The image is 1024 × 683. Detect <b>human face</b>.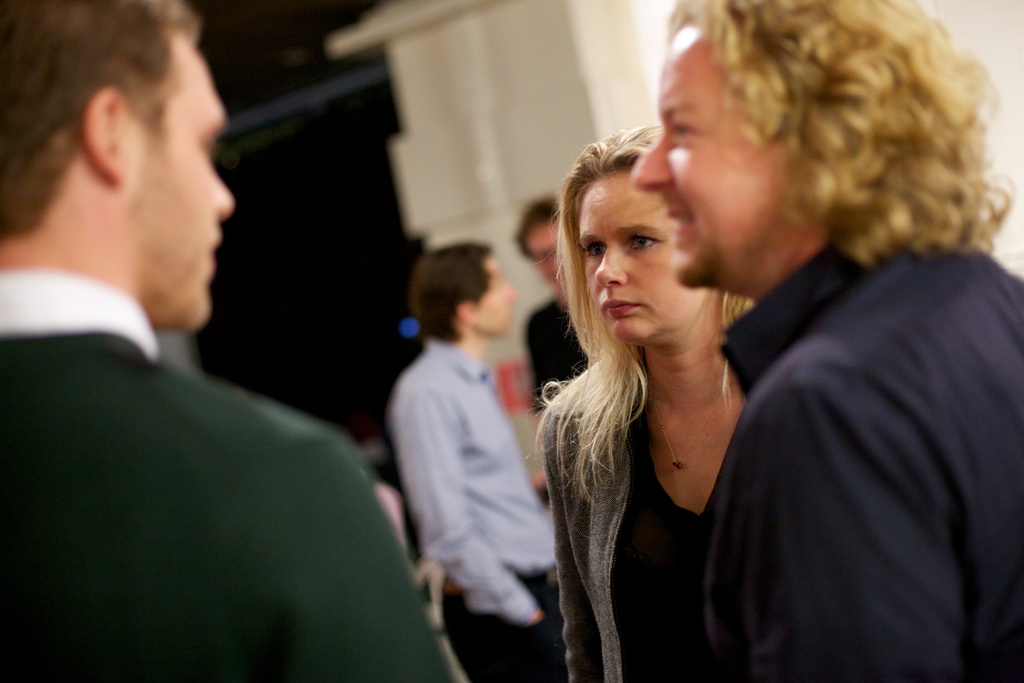
Detection: <box>124,42,241,331</box>.
